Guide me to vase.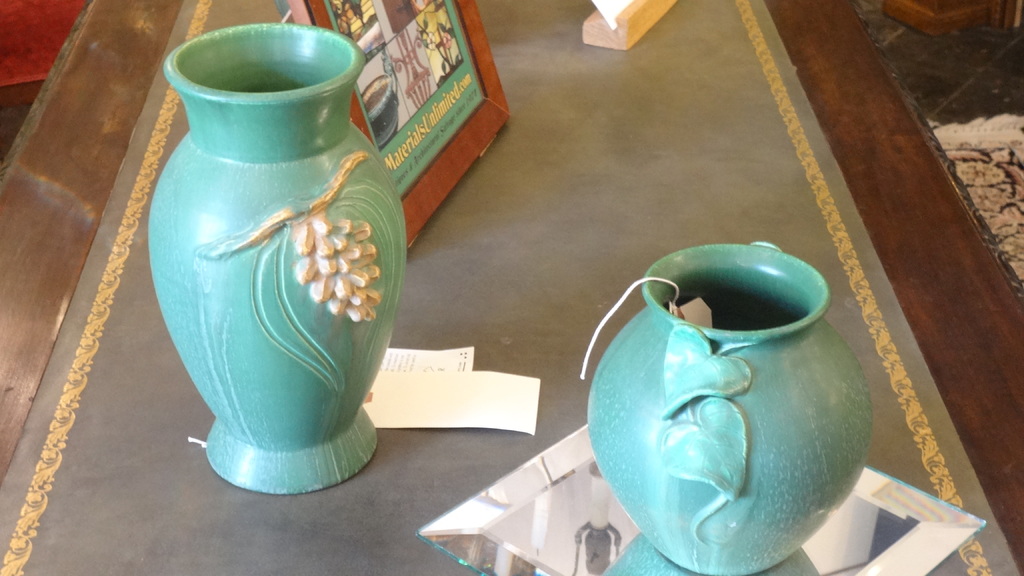
Guidance: pyautogui.locateOnScreen(582, 242, 873, 575).
